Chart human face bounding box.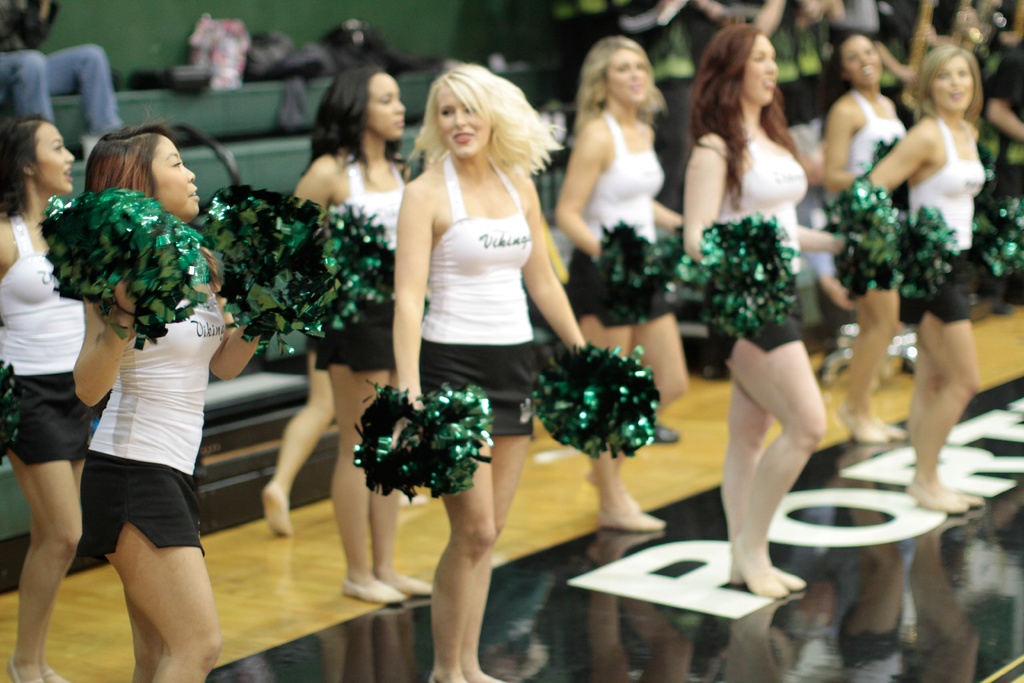
Charted: 153 135 196 219.
